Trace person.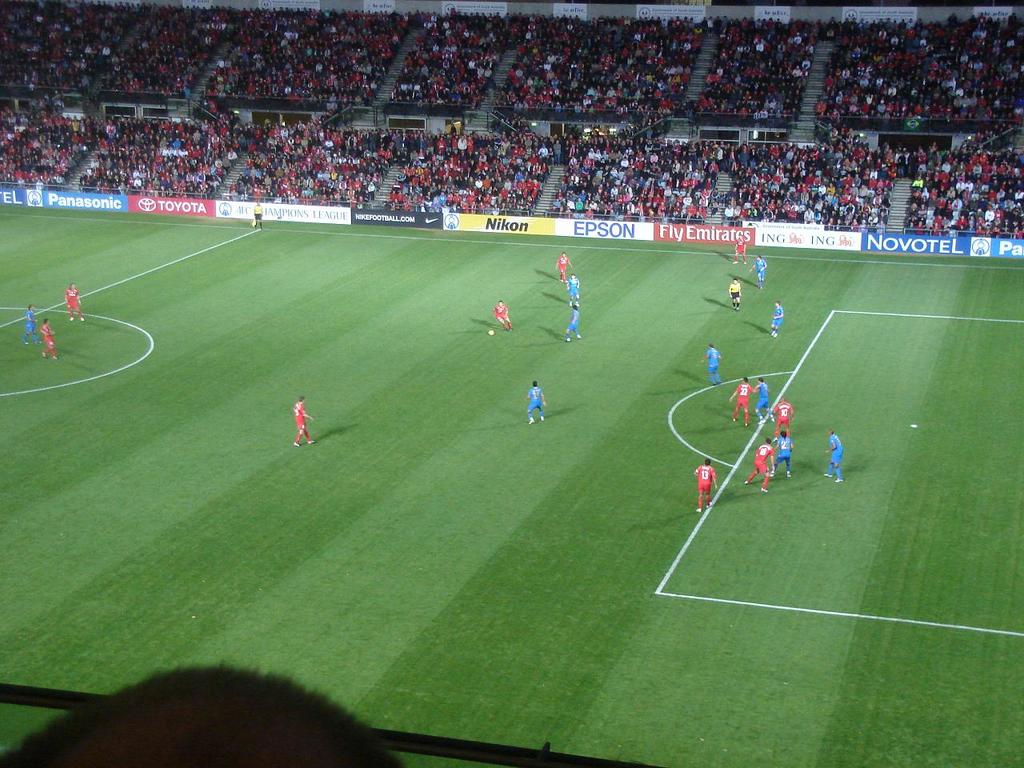
Traced to (770,429,795,478).
